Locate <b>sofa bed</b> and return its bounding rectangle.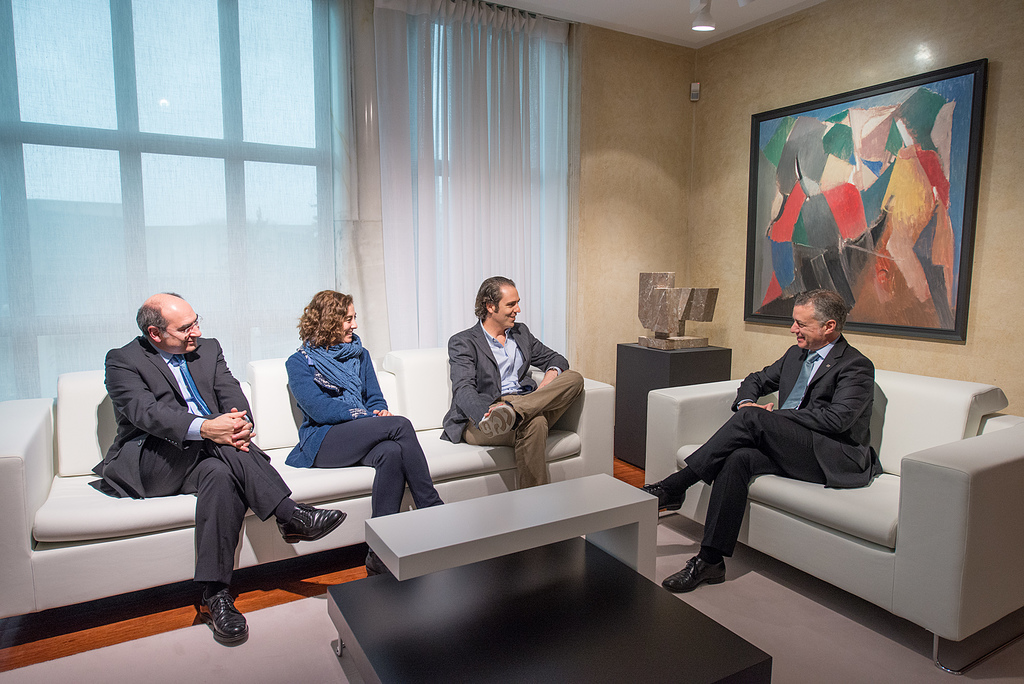
<bbox>1, 345, 619, 644</bbox>.
